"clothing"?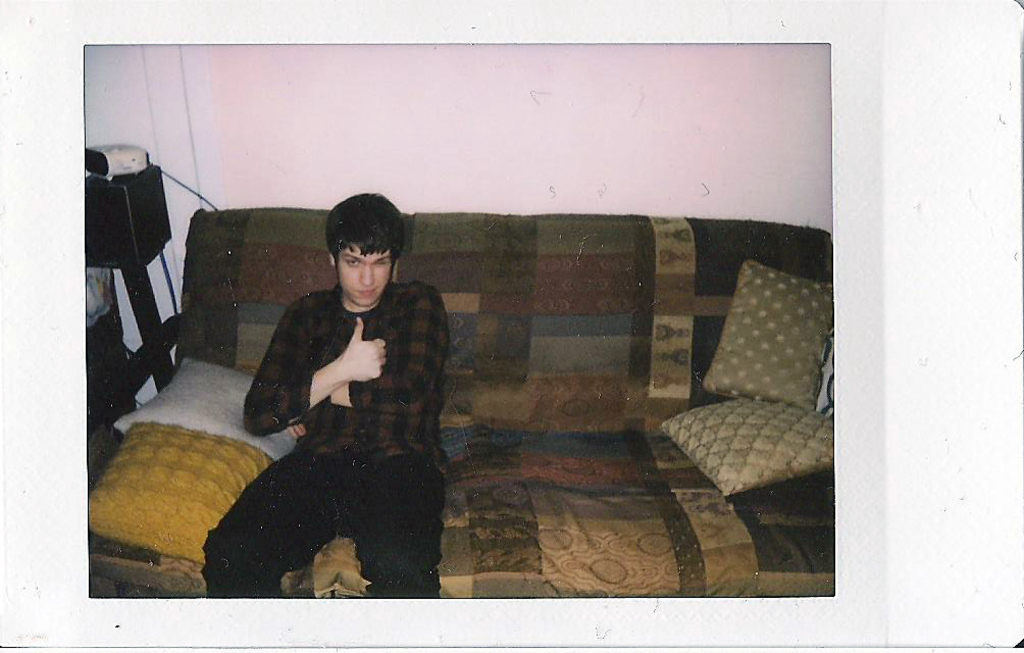
x1=224, y1=241, x2=455, y2=597
